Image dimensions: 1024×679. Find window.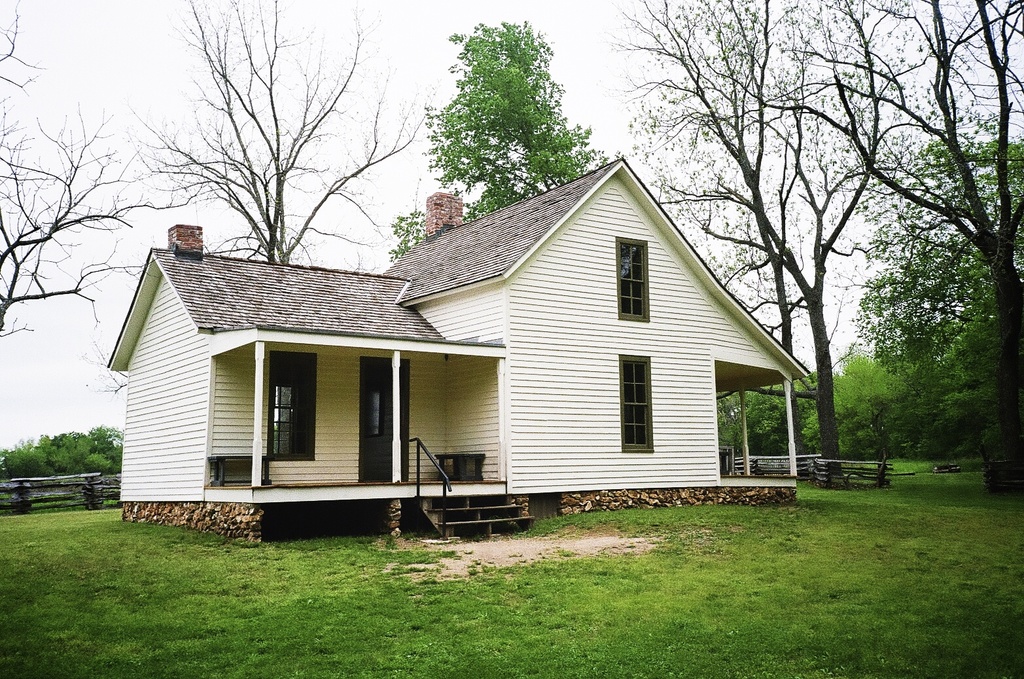
{"left": 618, "top": 350, "right": 653, "bottom": 456}.
